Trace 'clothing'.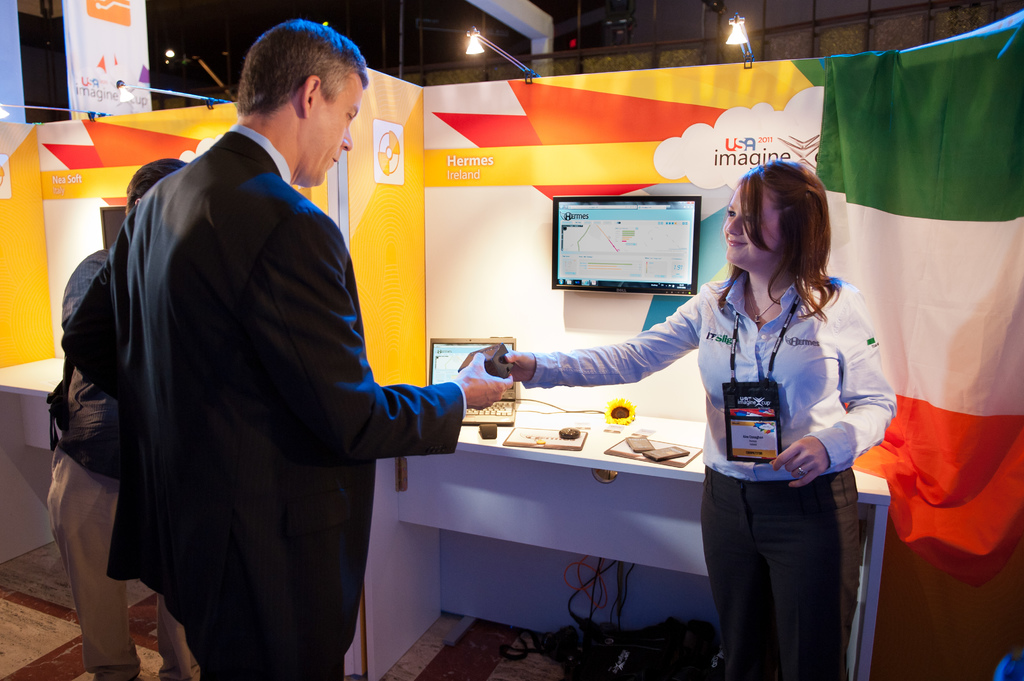
Traced to {"x1": 51, "y1": 239, "x2": 206, "y2": 680}.
